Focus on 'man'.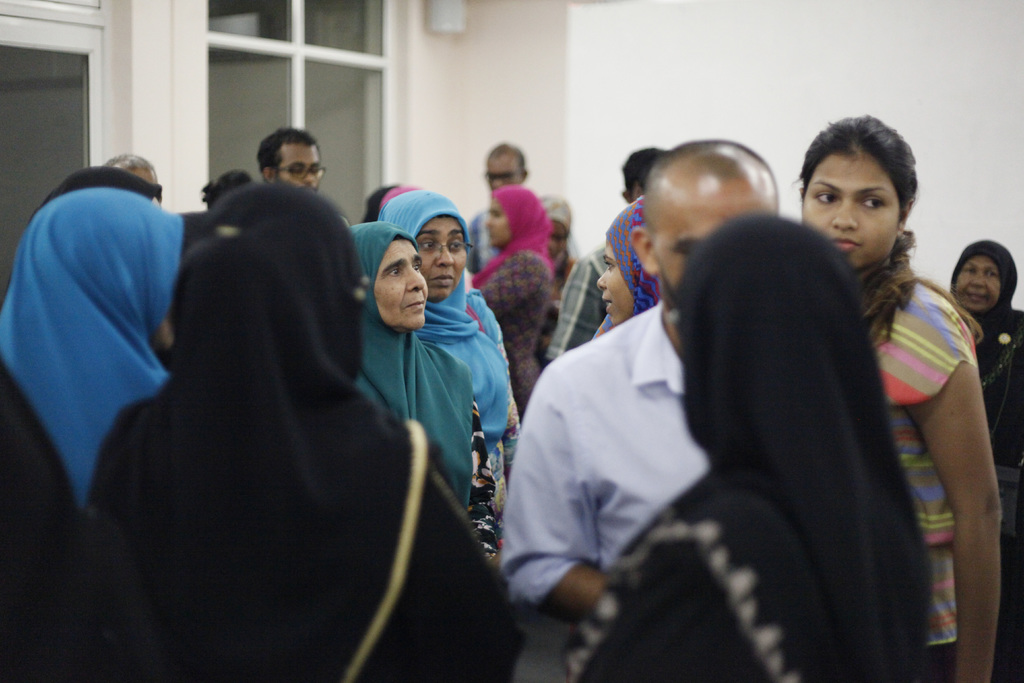
Focused at 492:133:782:682.
